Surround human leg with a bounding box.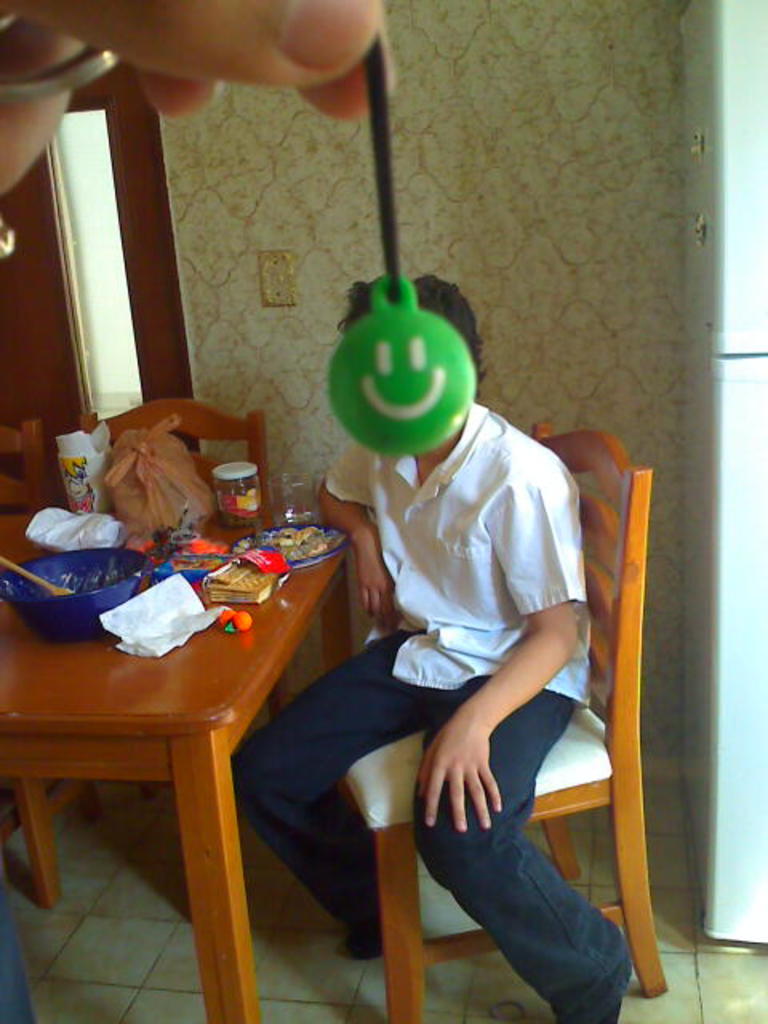
426:678:630:1022.
